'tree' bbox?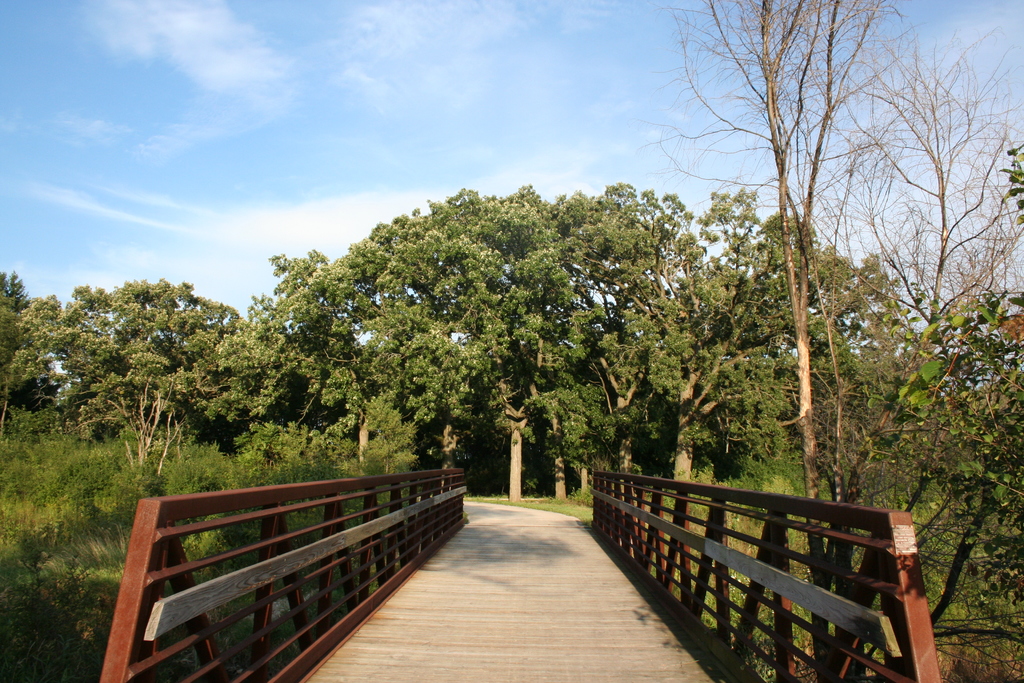
bbox(892, 283, 1020, 536)
